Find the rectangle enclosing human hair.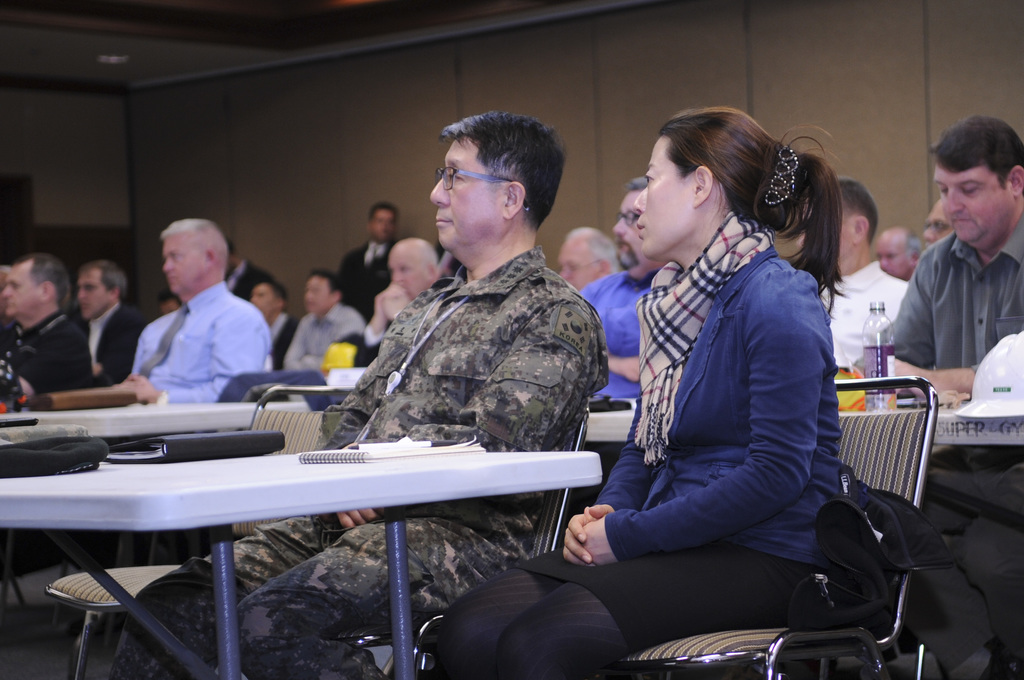
<box>162,216,218,234</box>.
